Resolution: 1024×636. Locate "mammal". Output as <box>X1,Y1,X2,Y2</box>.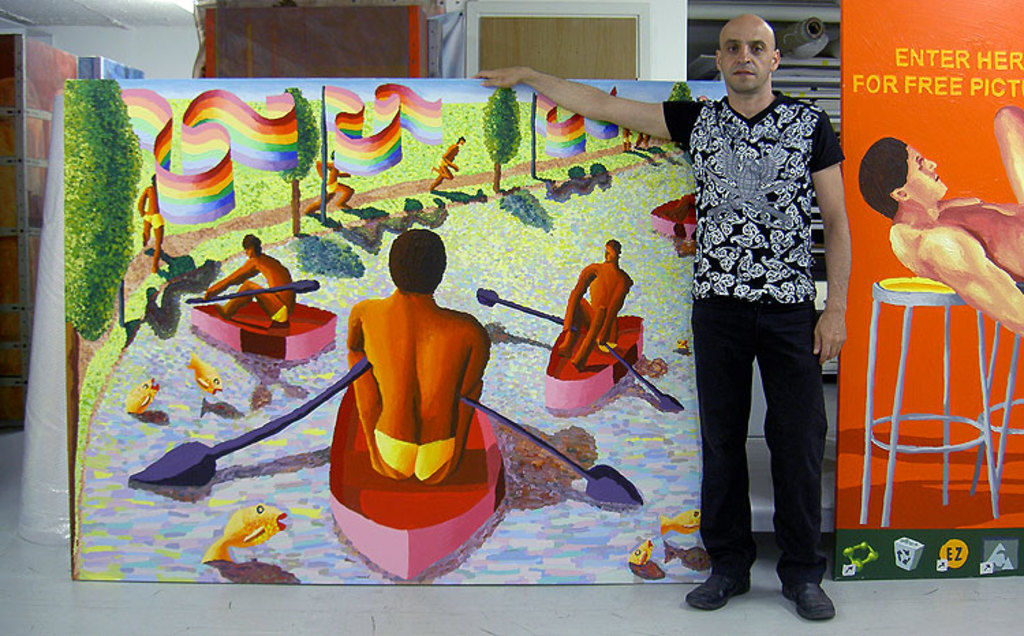
<box>855,106,1023,336</box>.
